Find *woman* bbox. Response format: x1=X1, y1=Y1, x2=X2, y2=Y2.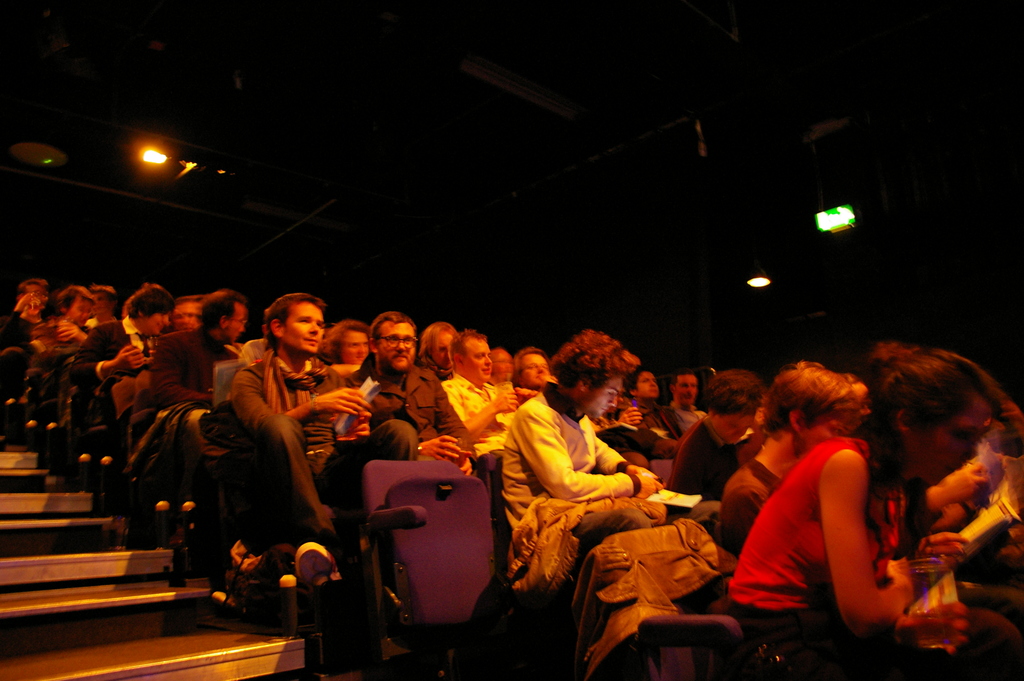
x1=722, y1=348, x2=1023, y2=680.
